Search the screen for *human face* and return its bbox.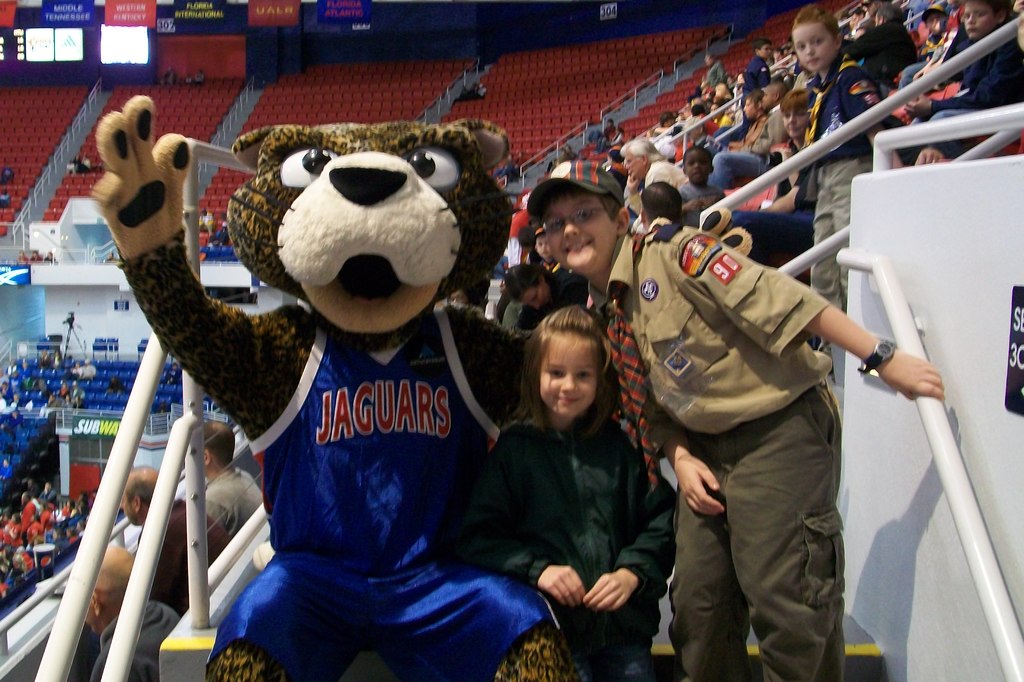
Found: <region>684, 149, 712, 184</region>.
